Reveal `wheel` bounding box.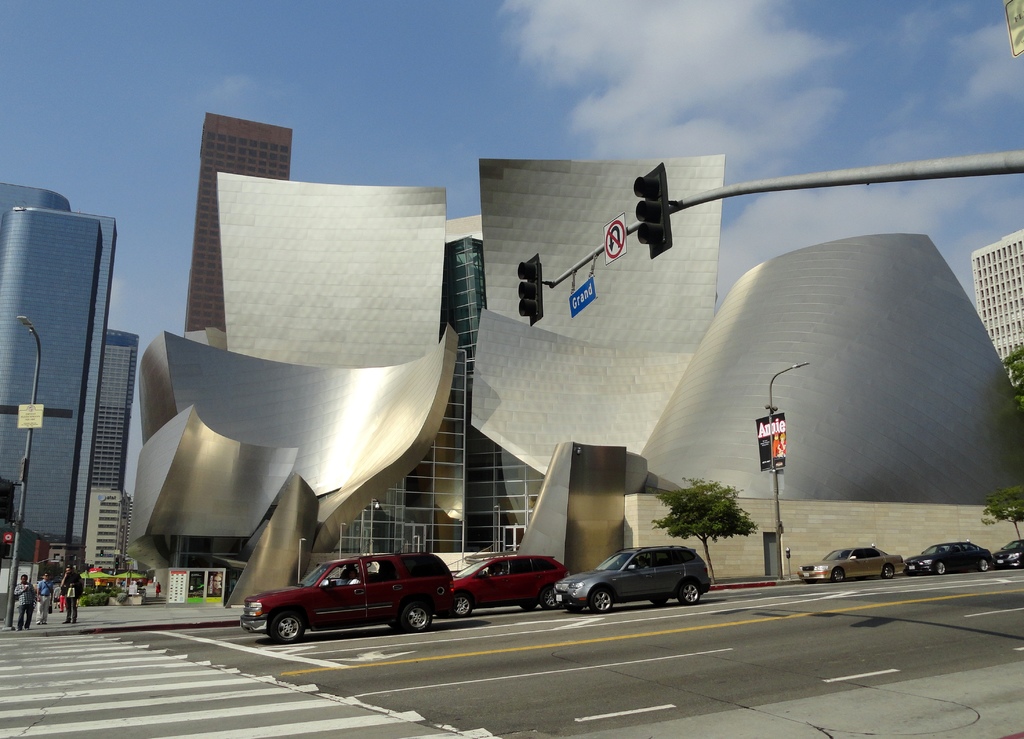
Revealed: pyautogui.locateOnScreen(544, 591, 564, 609).
